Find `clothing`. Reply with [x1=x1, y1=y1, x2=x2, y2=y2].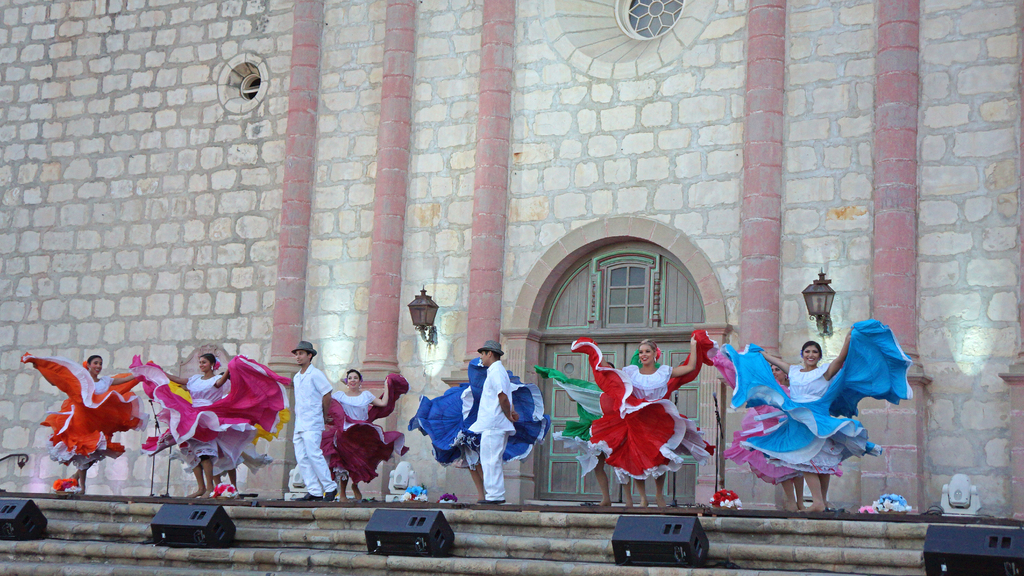
[x1=21, y1=353, x2=147, y2=487].
